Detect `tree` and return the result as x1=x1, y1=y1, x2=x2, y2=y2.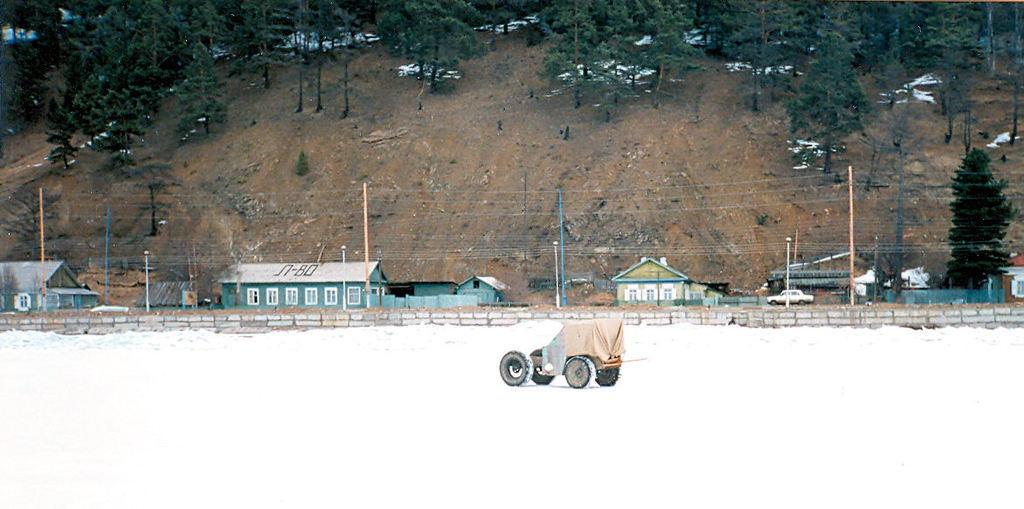
x1=931, y1=121, x2=1017, y2=292.
